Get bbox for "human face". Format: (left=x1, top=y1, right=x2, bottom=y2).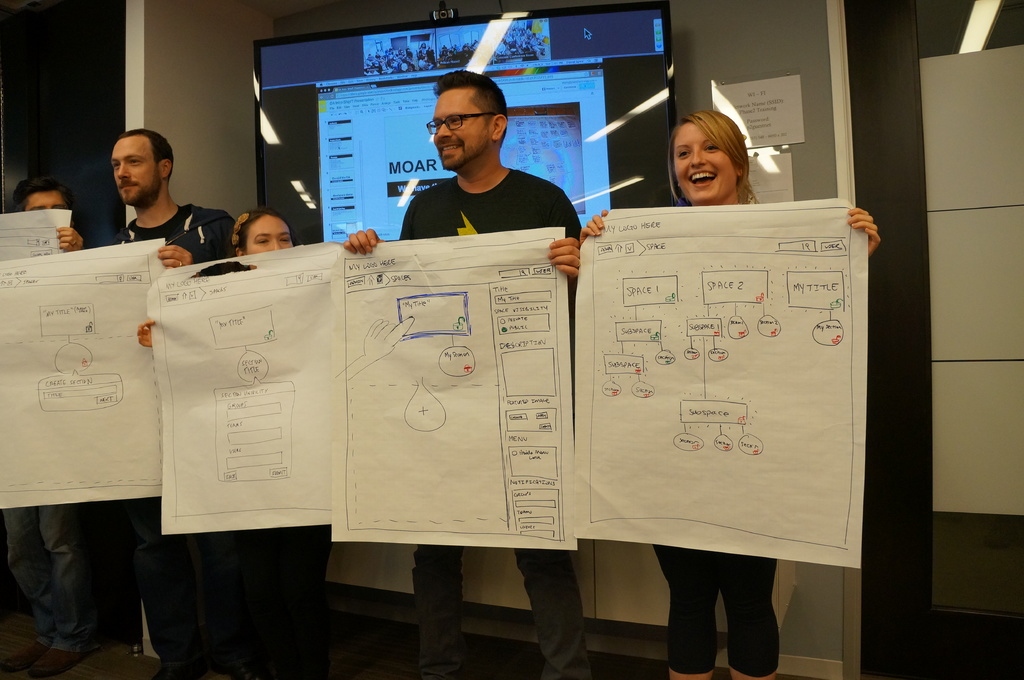
(left=244, top=214, right=291, bottom=248).
